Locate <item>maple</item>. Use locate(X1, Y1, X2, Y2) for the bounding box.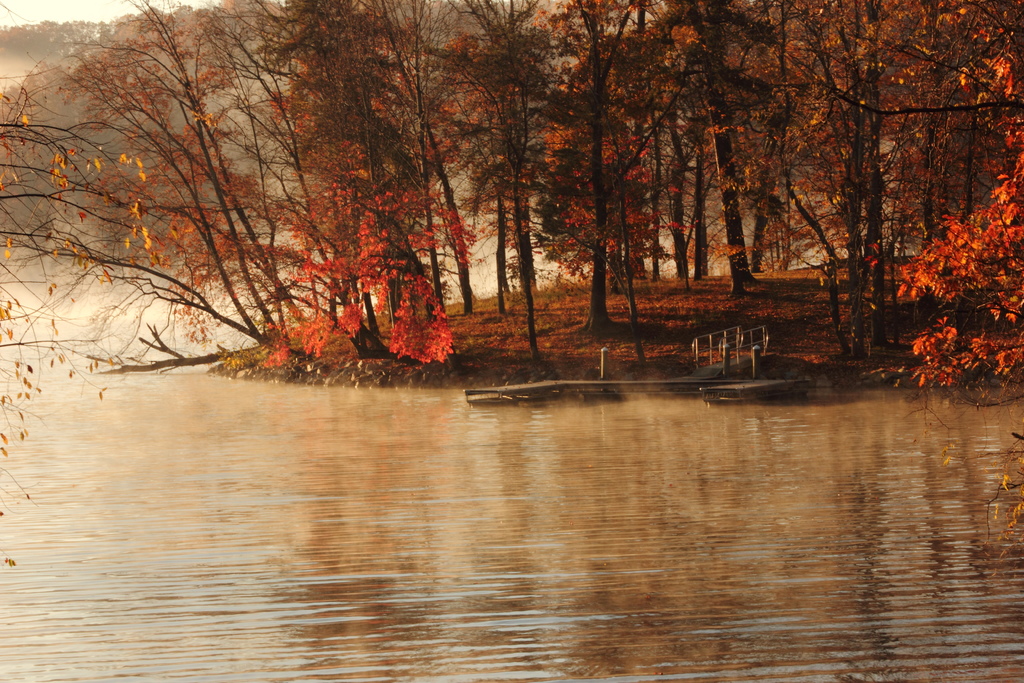
locate(352, 0, 481, 320).
